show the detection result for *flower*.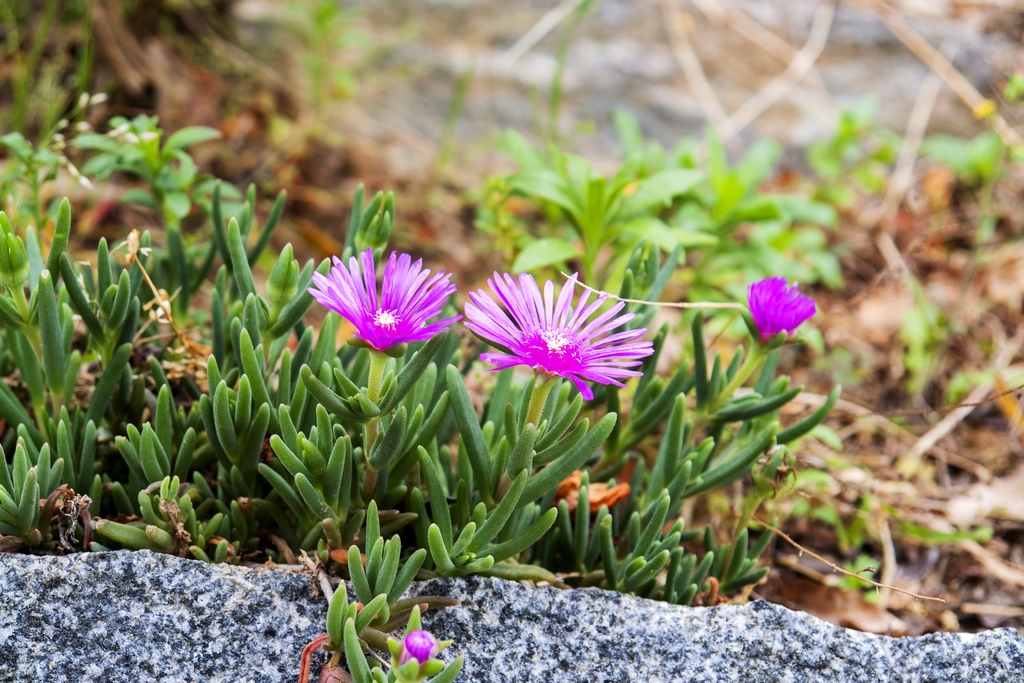
<bbox>308, 249, 465, 348</bbox>.
